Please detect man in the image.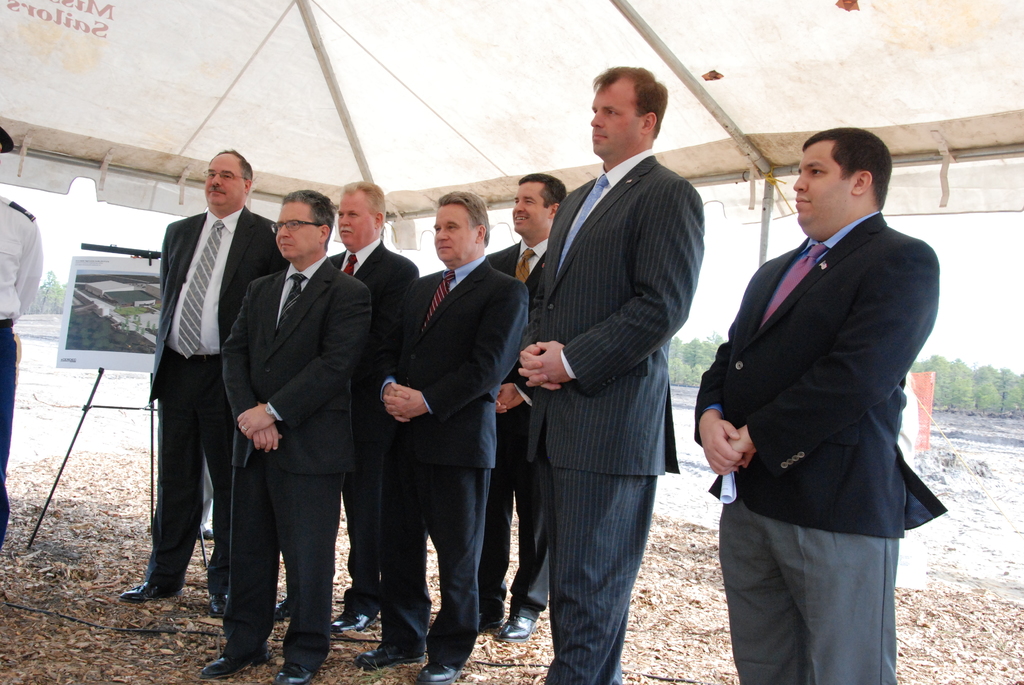
left=201, top=191, right=378, bottom=684.
